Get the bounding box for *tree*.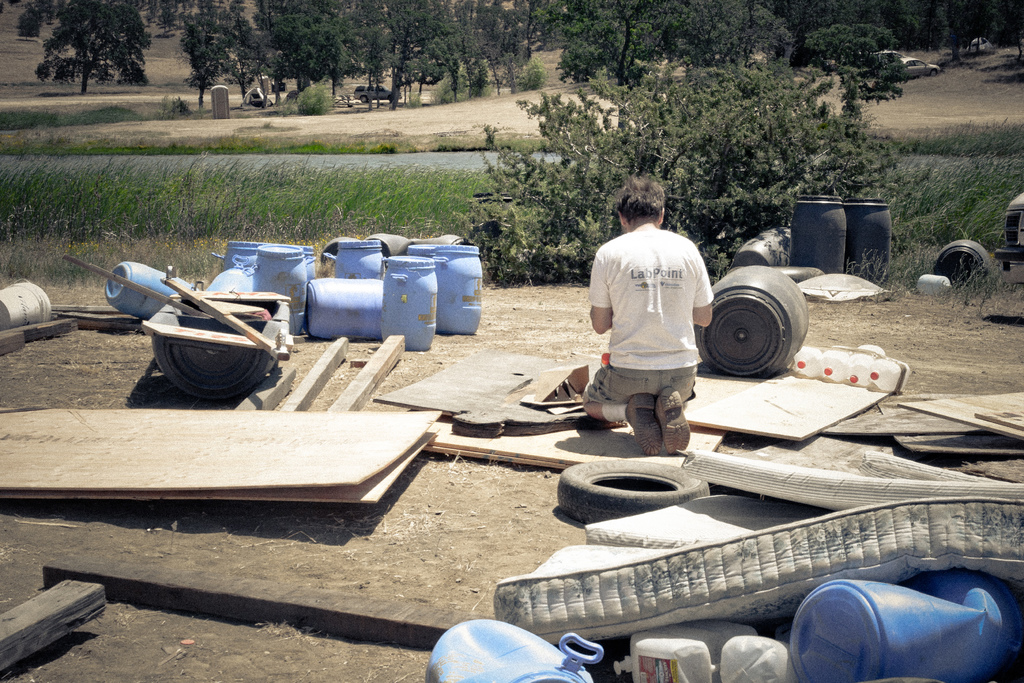
bbox(486, 0, 559, 103).
